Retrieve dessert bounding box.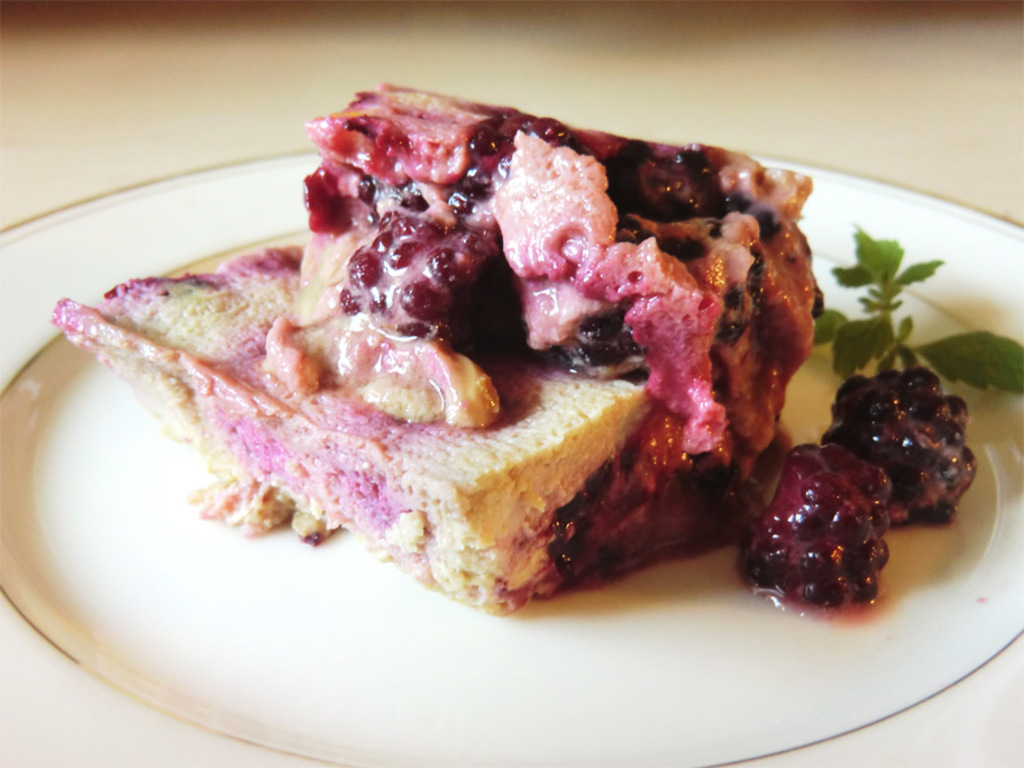
Bounding box: 49,82,984,623.
